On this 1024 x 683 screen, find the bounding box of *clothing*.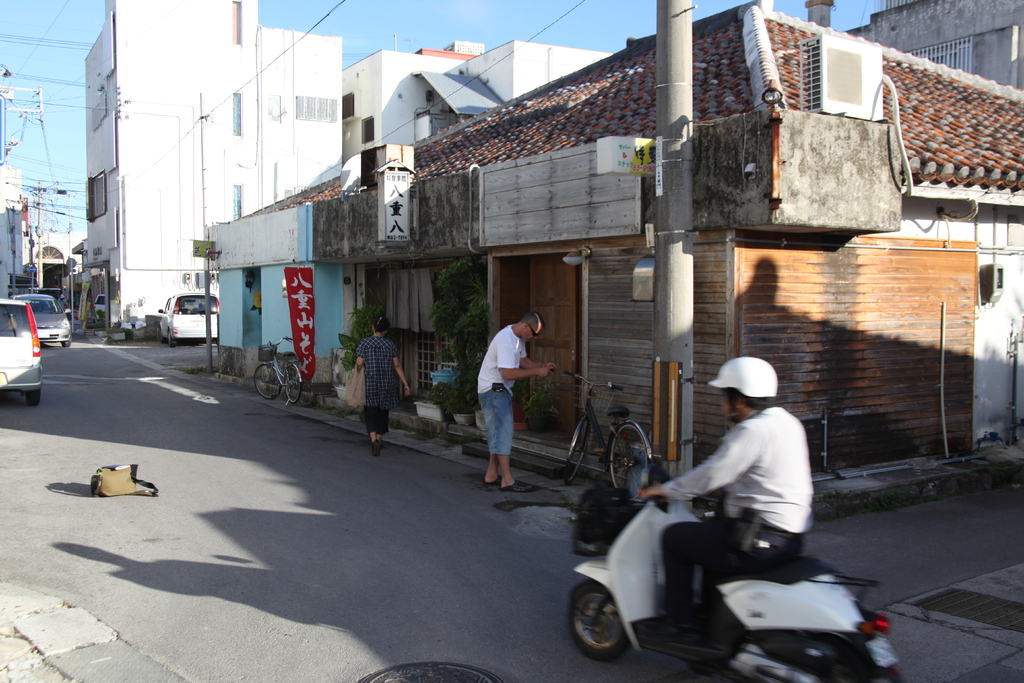
Bounding box: rect(353, 334, 401, 434).
